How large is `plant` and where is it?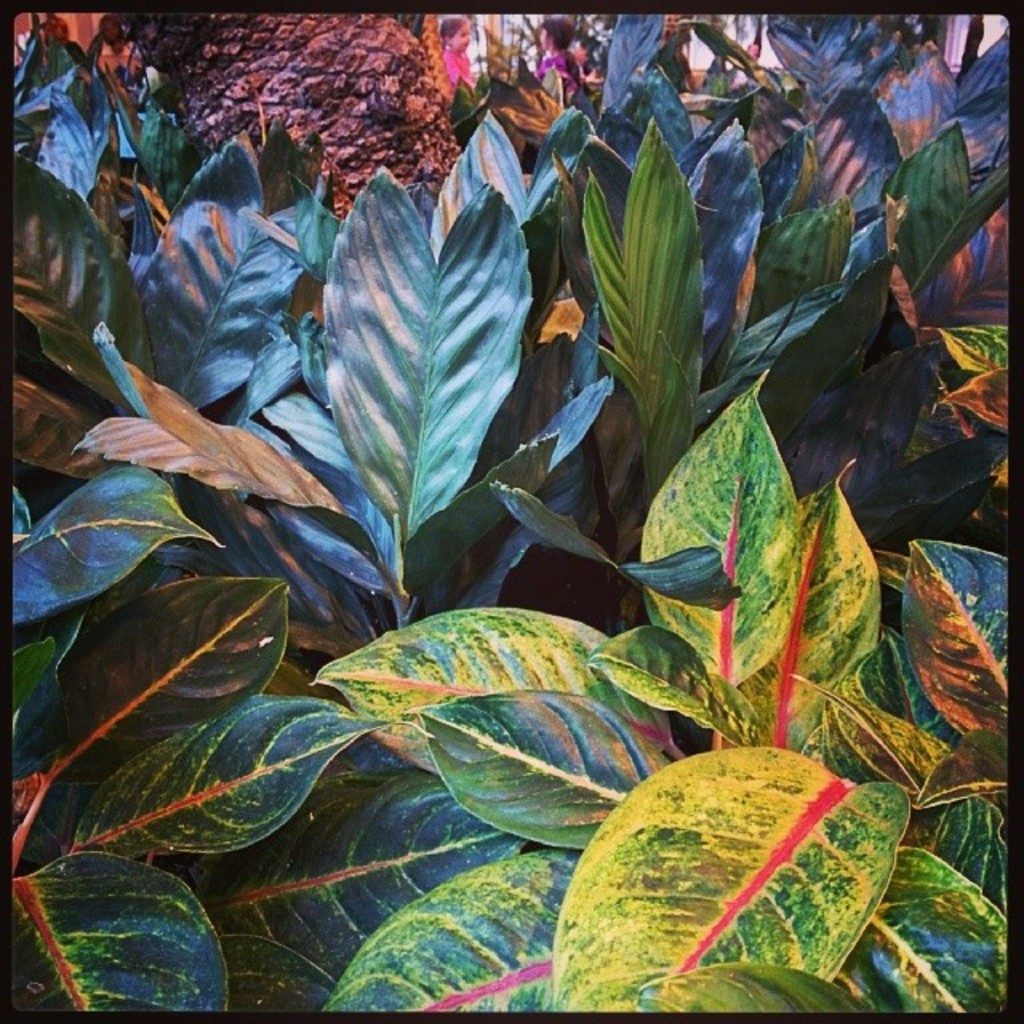
Bounding box: locate(14, 13, 181, 206).
